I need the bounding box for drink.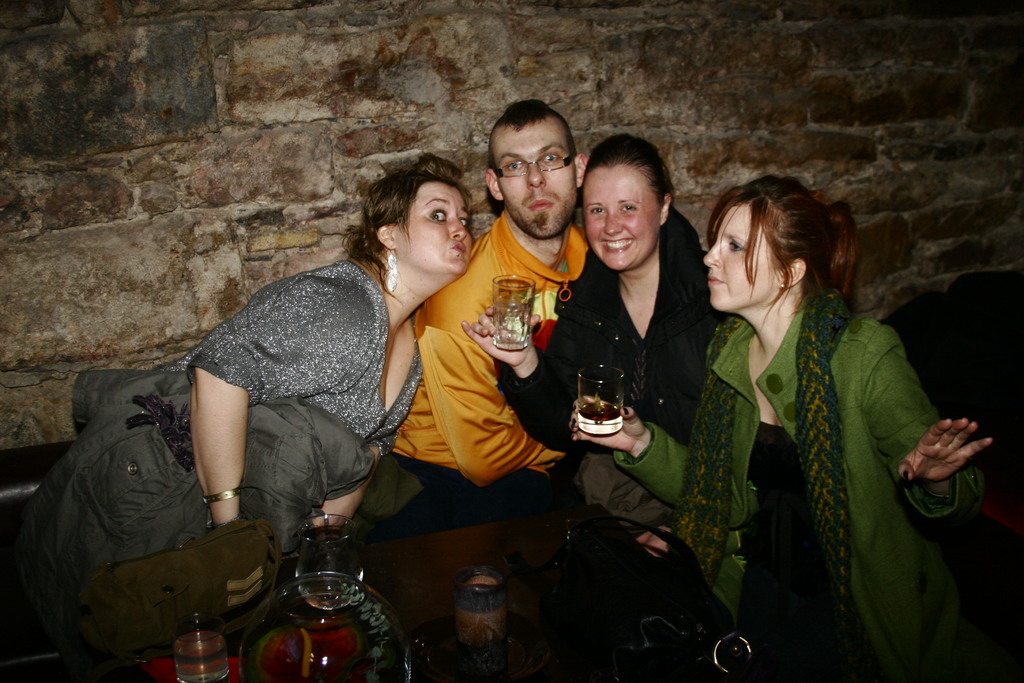
Here it is: pyautogui.locateOnScreen(579, 368, 621, 435).
